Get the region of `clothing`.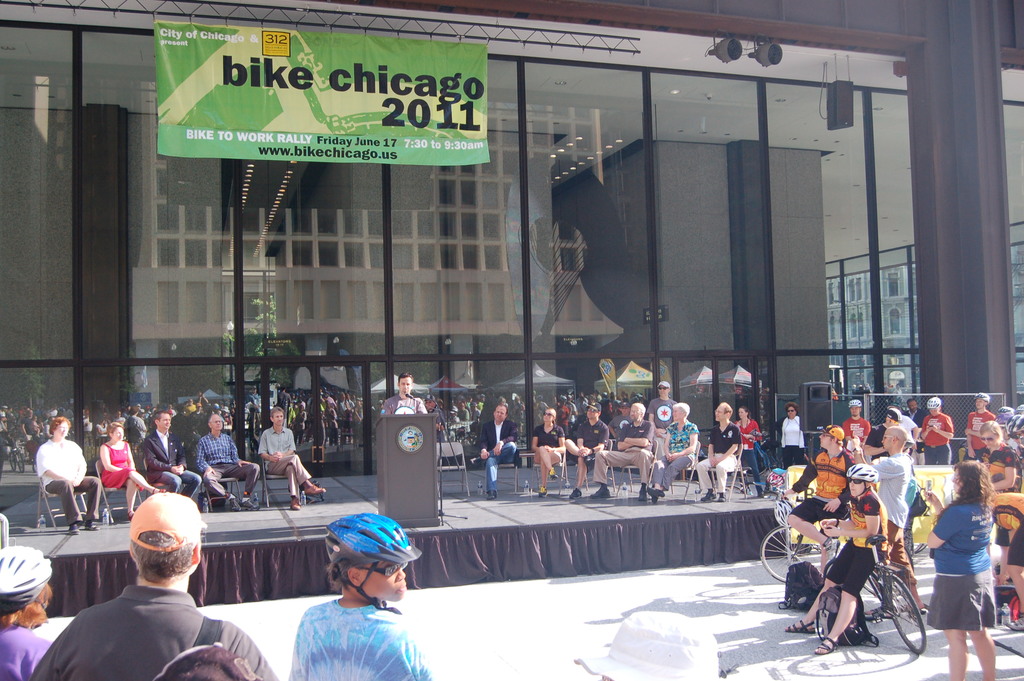
(x1=205, y1=429, x2=262, y2=500).
